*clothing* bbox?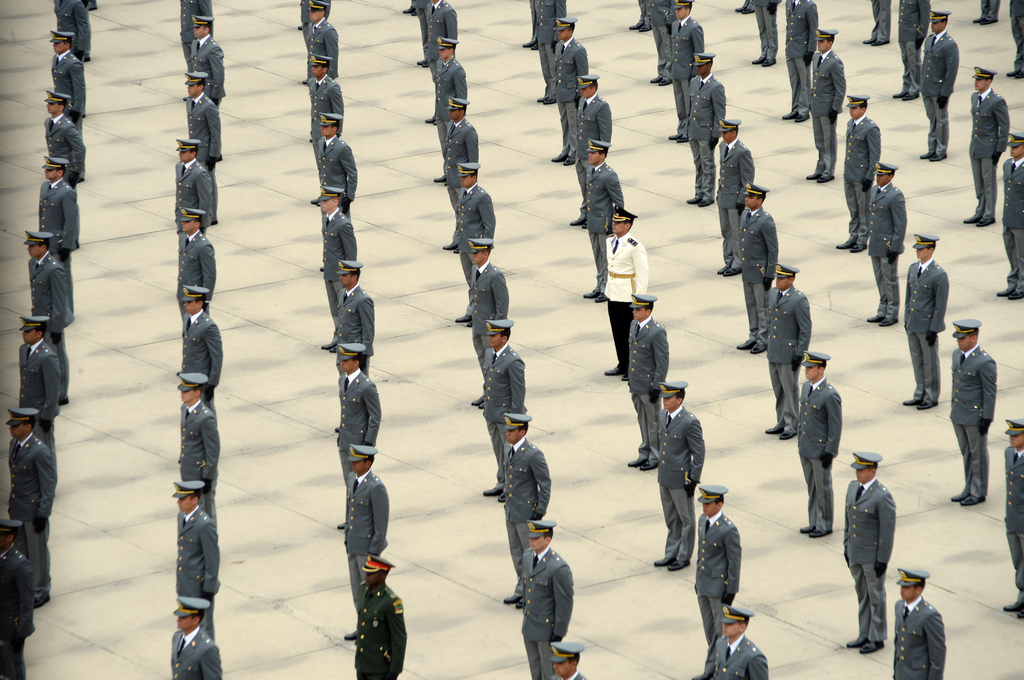
bbox=(867, 180, 905, 320)
